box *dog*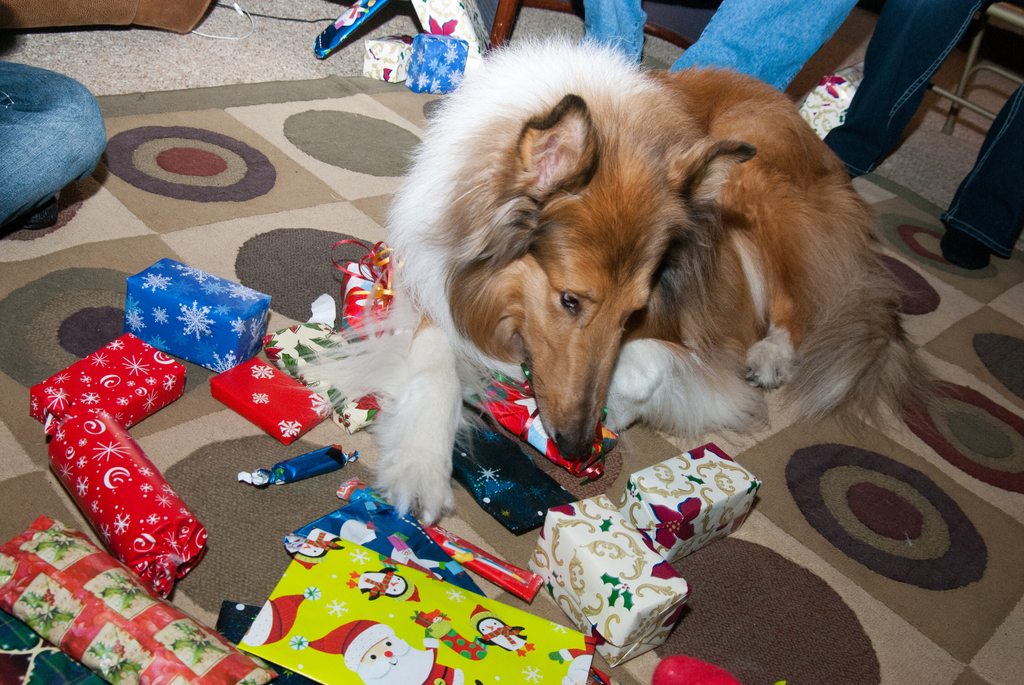
288:29:938:528
